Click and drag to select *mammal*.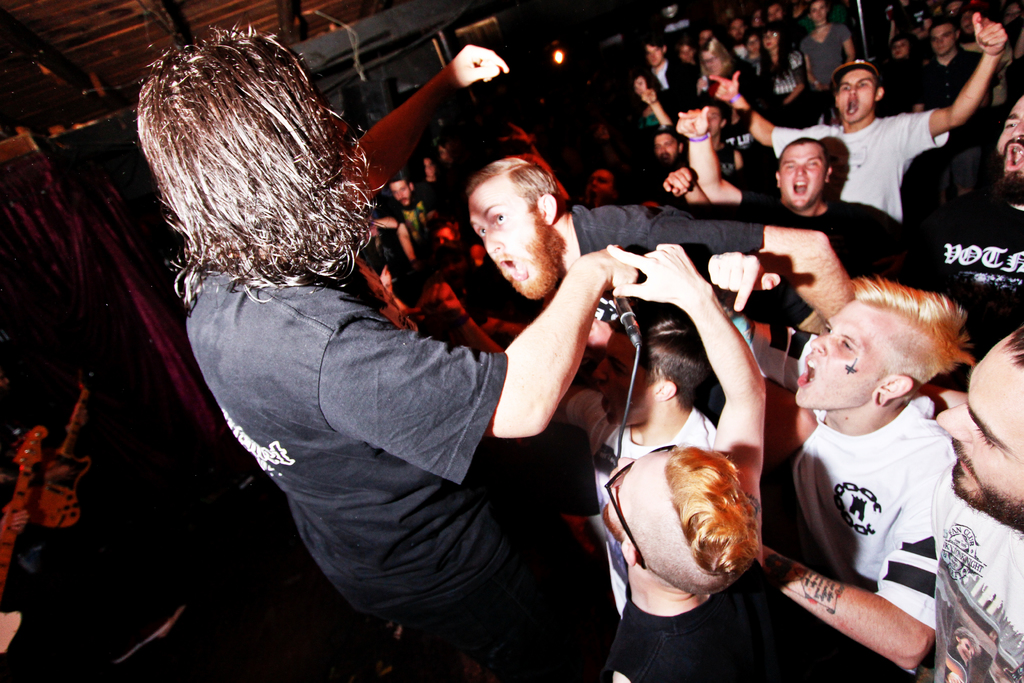
Selection: x1=131 y1=23 x2=636 y2=682.
